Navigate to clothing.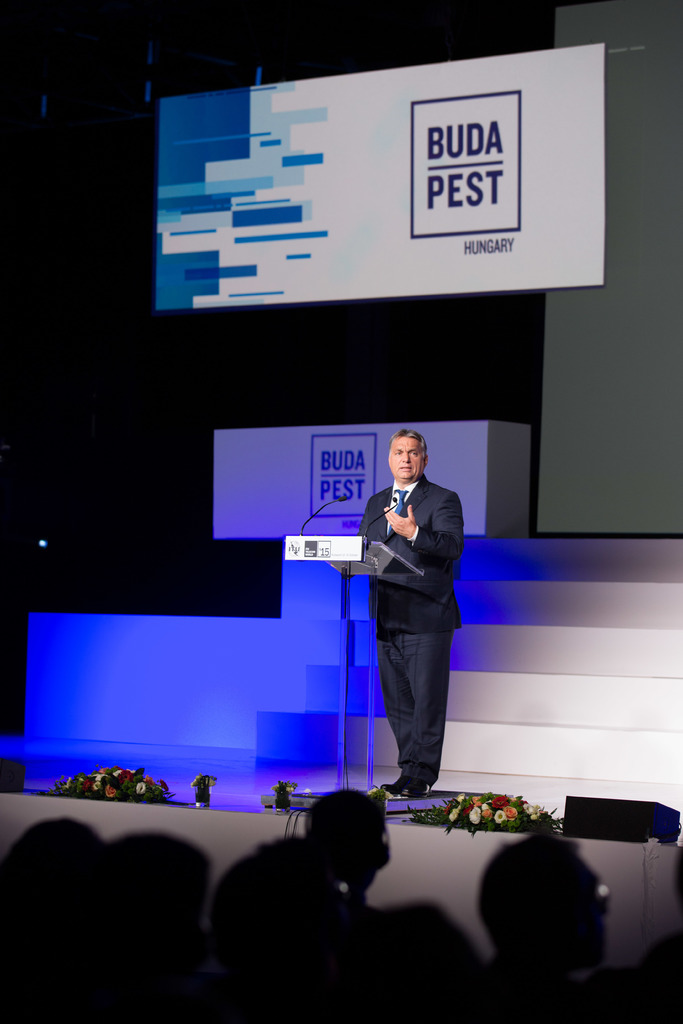
Navigation target: rect(354, 474, 466, 776).
